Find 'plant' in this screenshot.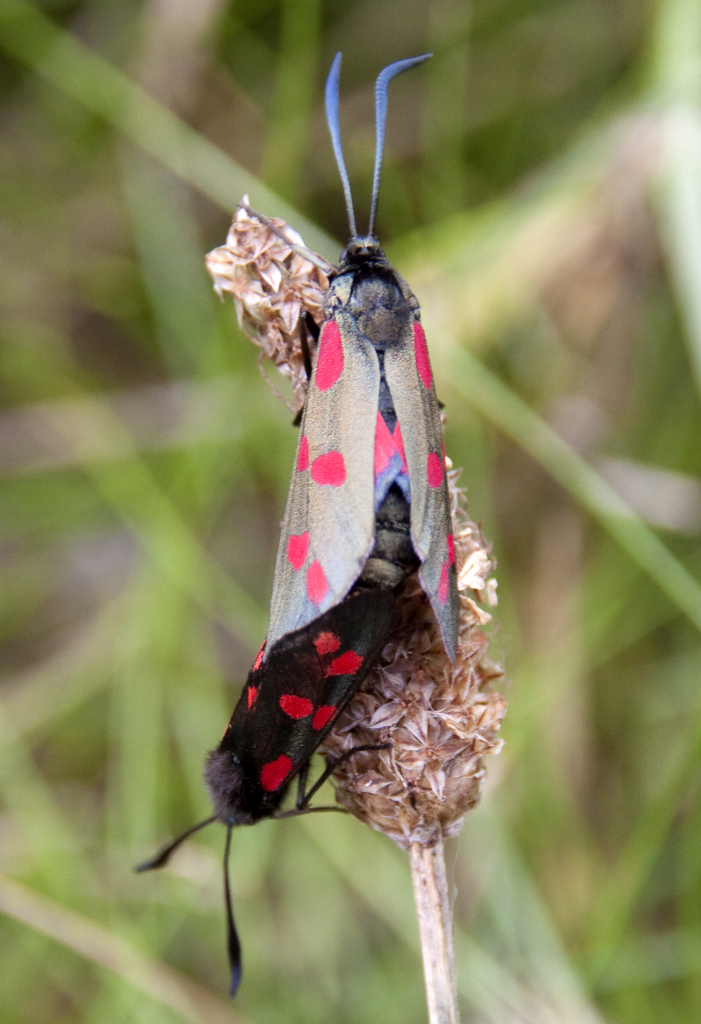
The bounding box for 'plant' is <box>207,186,505,1023</box>.
